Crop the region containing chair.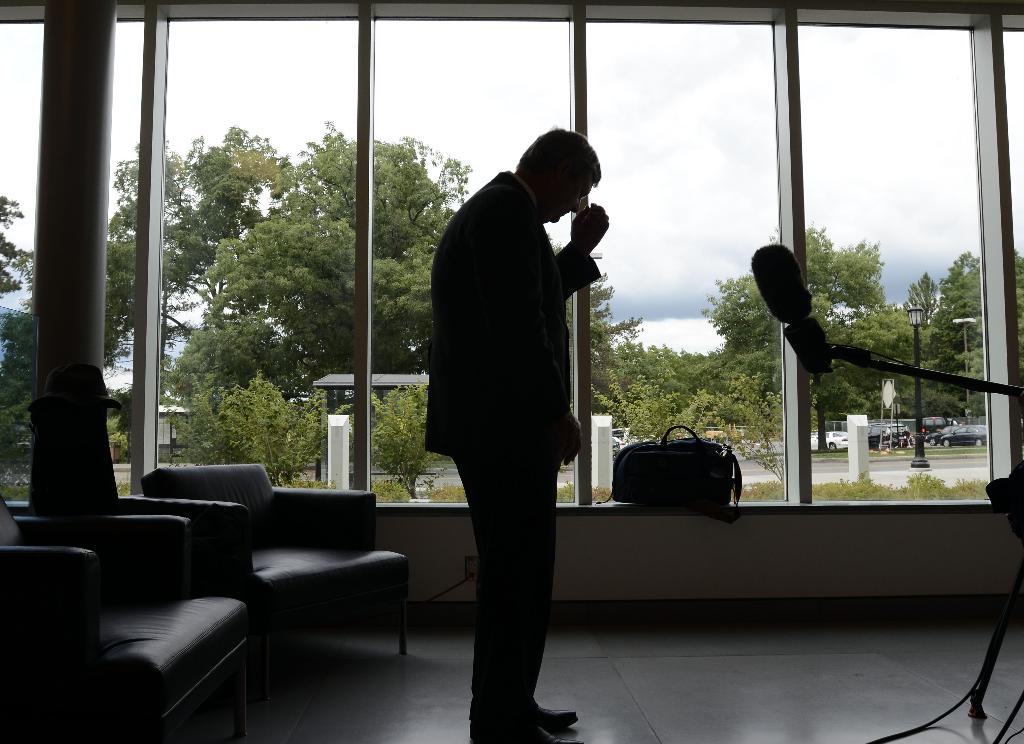
Crop region: Rect(0, 496, 252, 743).
